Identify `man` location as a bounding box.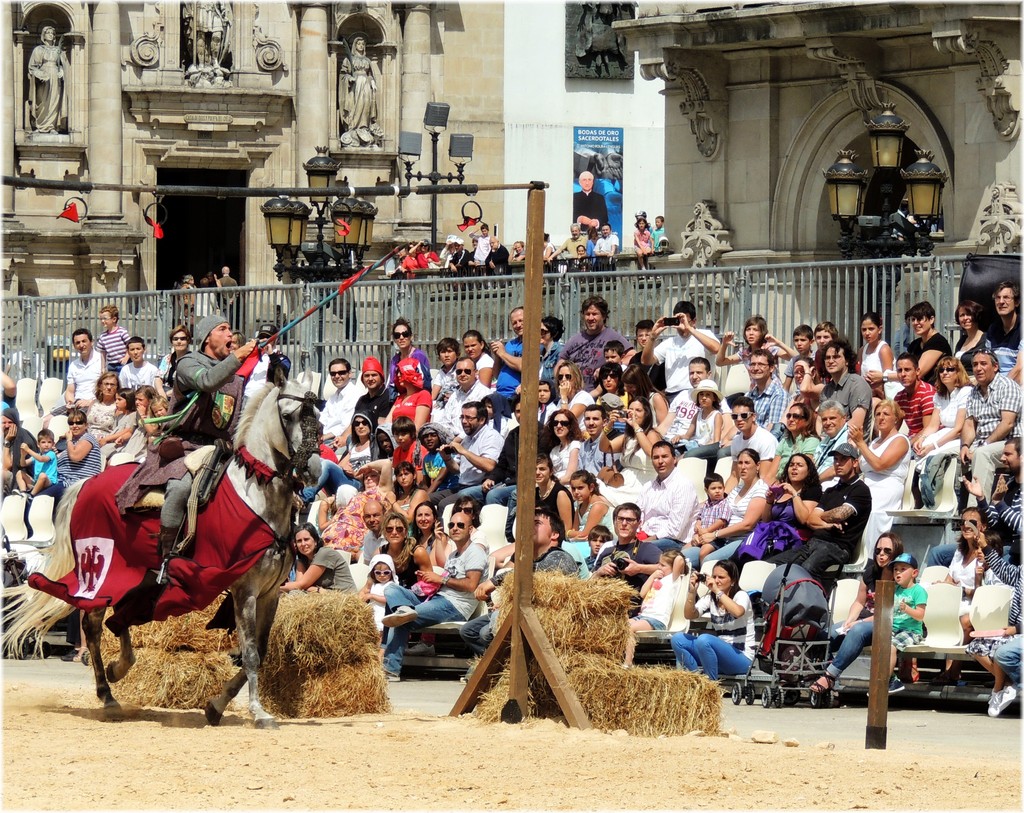
<box>723,393,780,499</box>.
